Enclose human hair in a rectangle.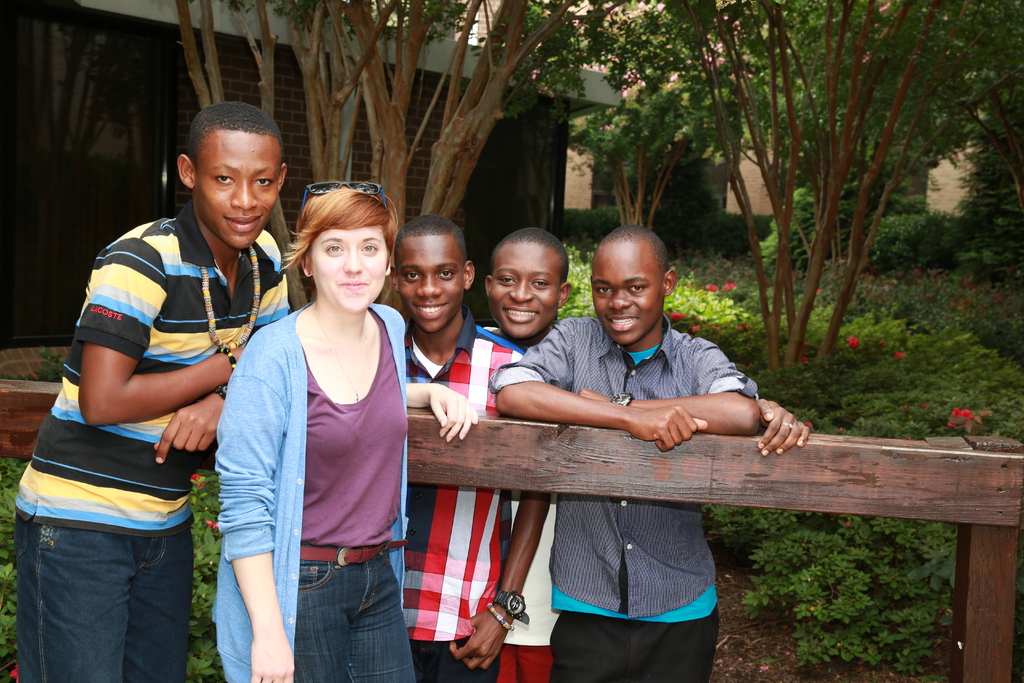
(488,226,572,284).
